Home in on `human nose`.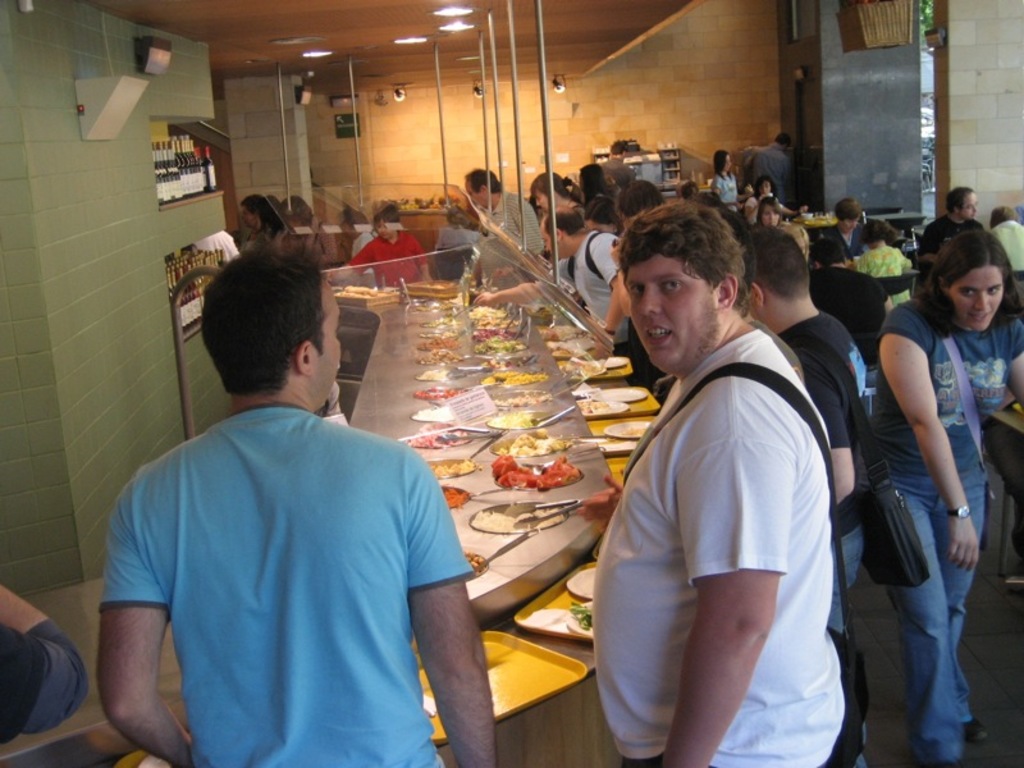
Homed in at (643,285,660,316).
